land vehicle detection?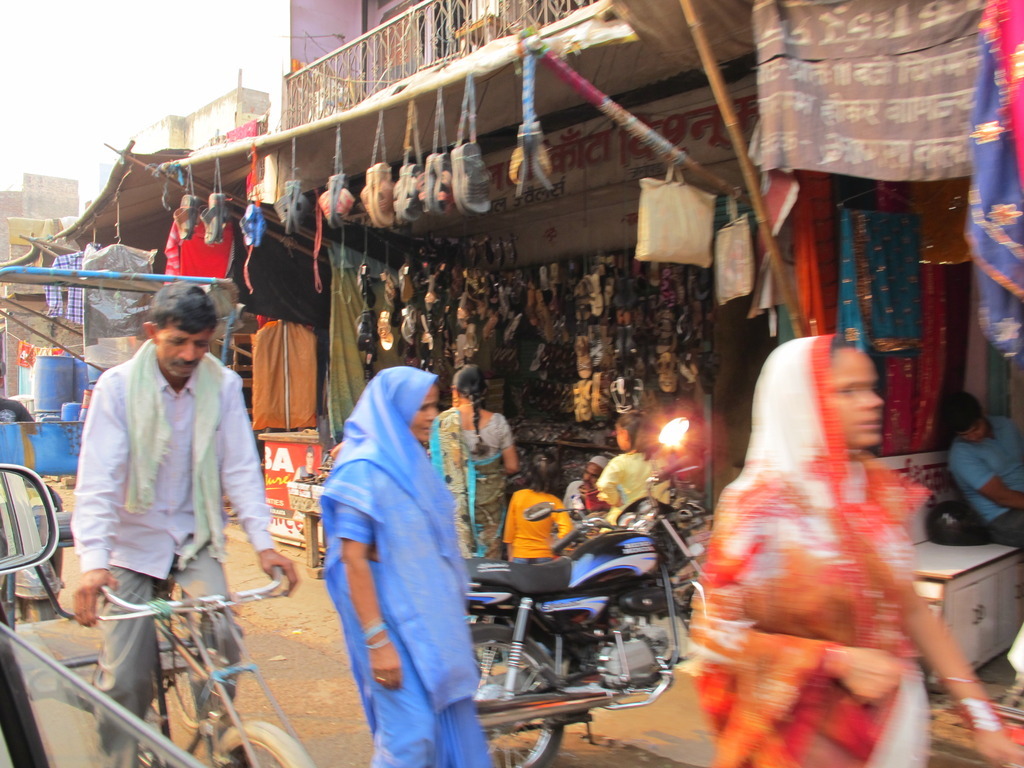
0, 467, 93, 767
